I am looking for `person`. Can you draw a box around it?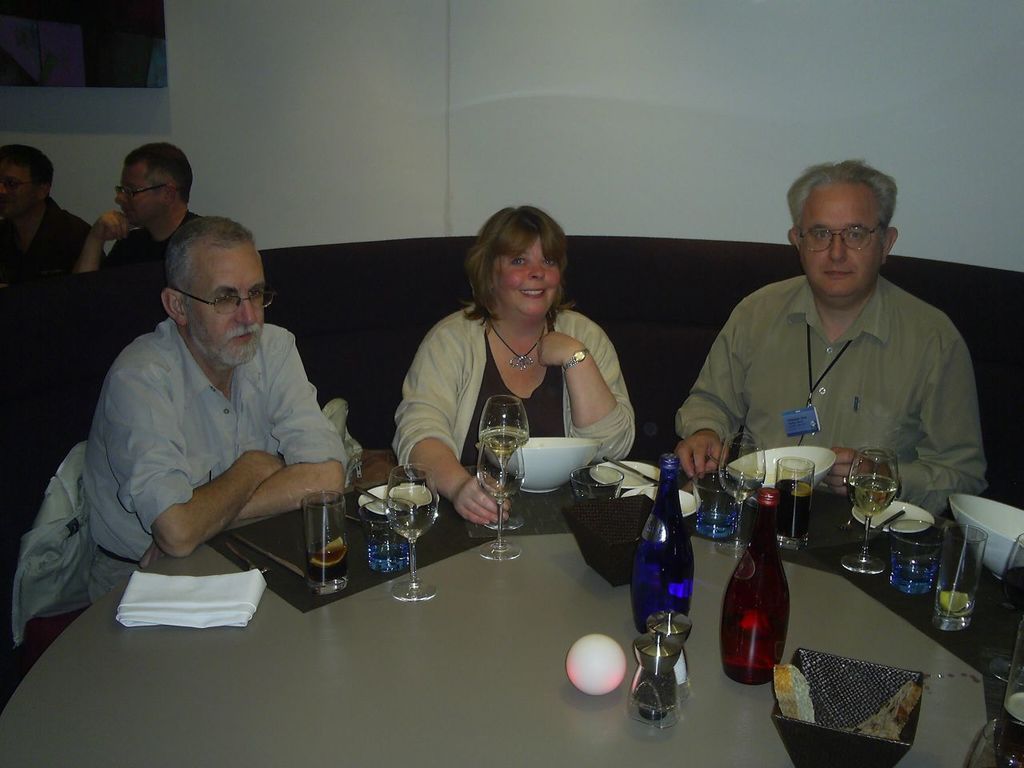
Sure, the bounding box is [82,214,347,610].
